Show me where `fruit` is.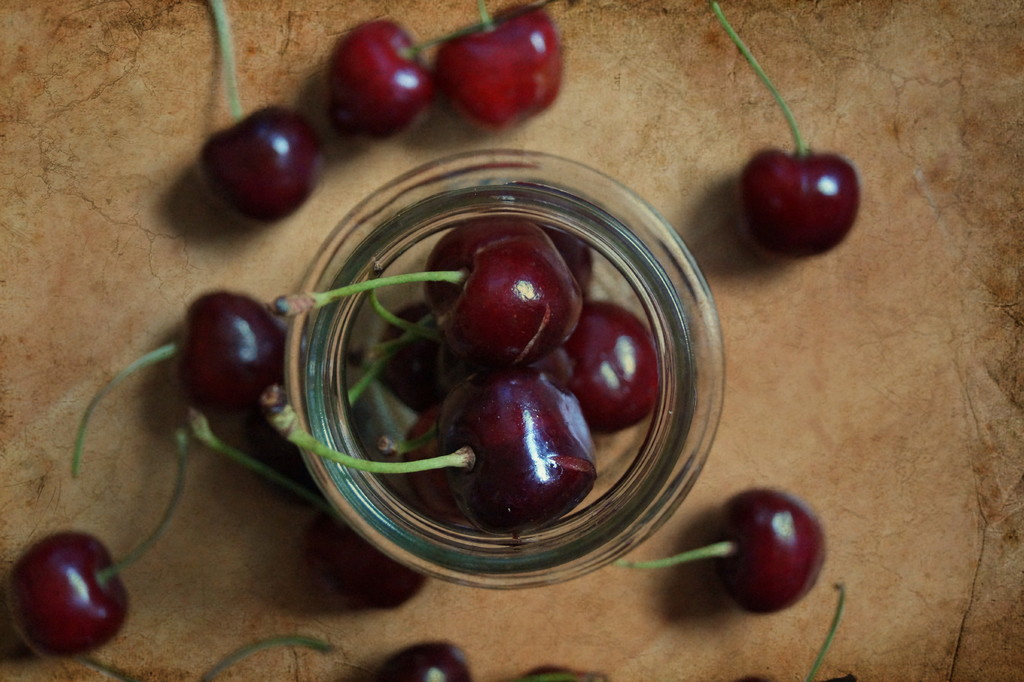
`fruit` is at region(522, 309, 664, 440).
